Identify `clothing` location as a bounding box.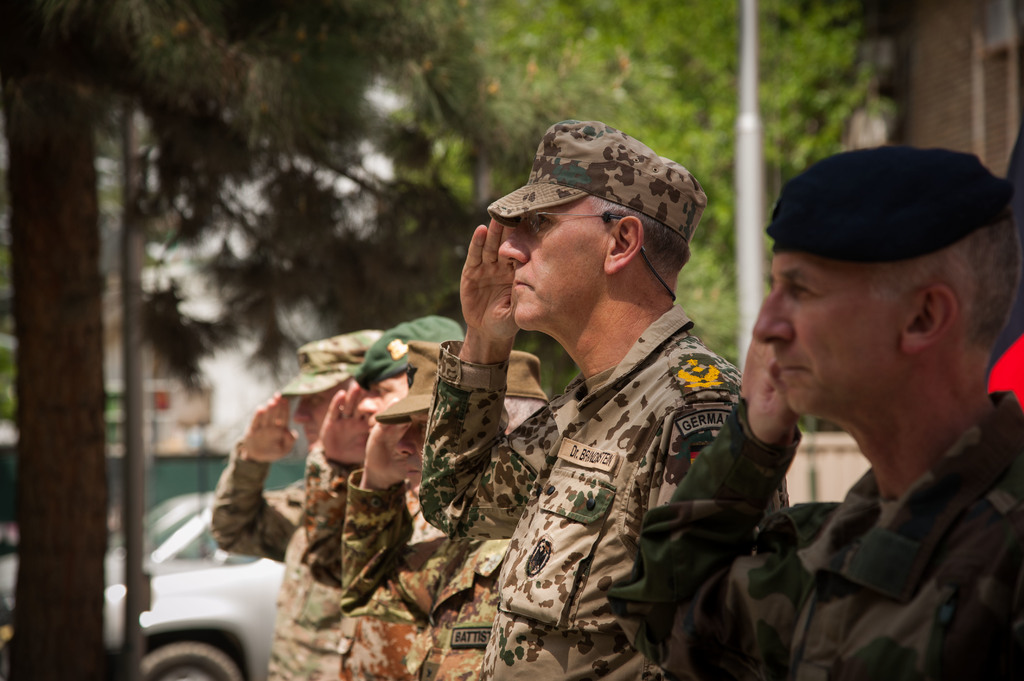
detection(421, 303, 799, 680).
